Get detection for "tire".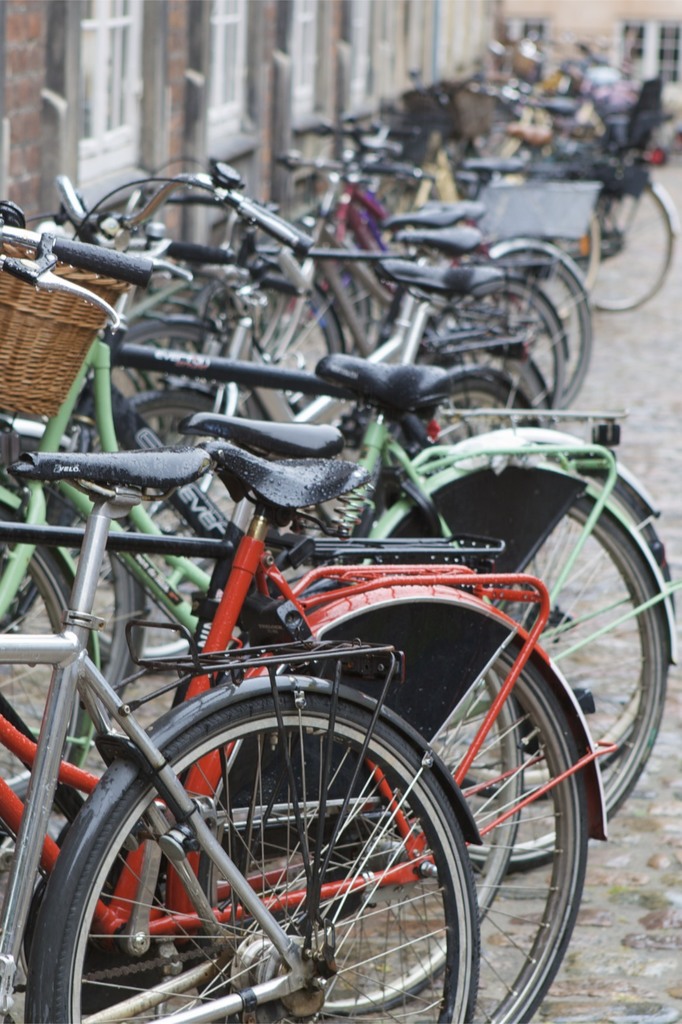
Detection: 338:460:670:872.
